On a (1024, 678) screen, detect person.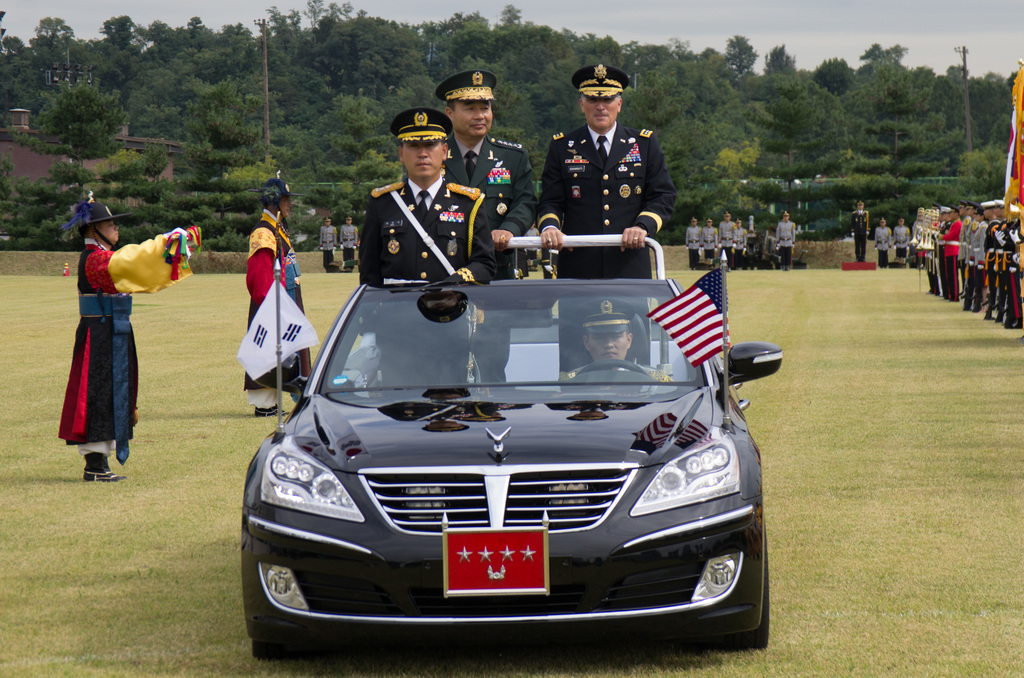
rect(435, 70, 537, 376).
